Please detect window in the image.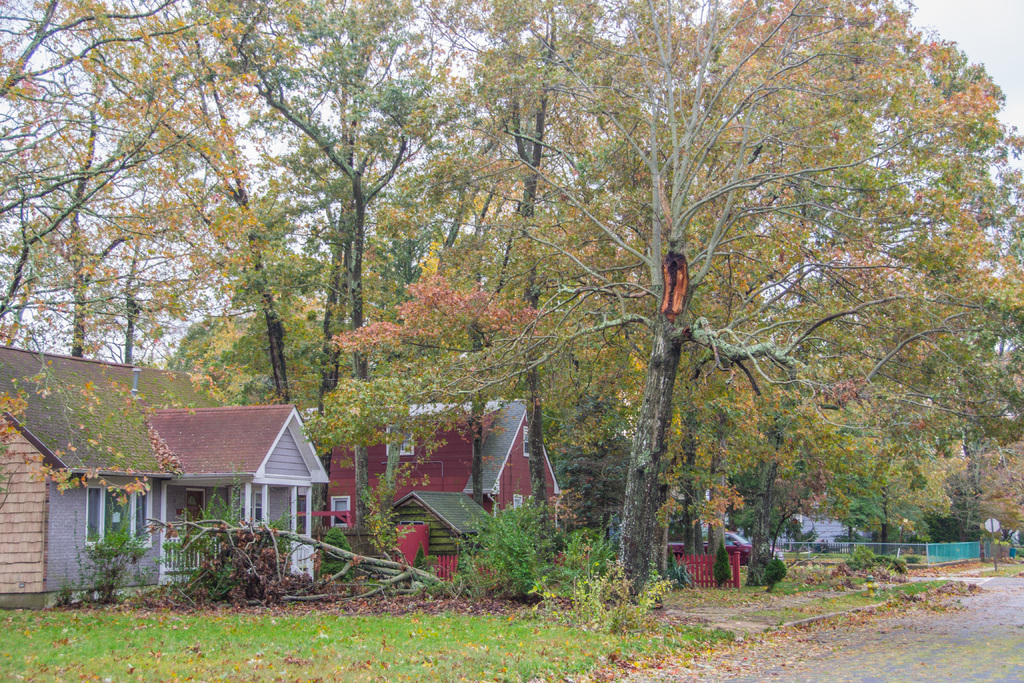
(left=512, top=495, right=524, bottom=518).
